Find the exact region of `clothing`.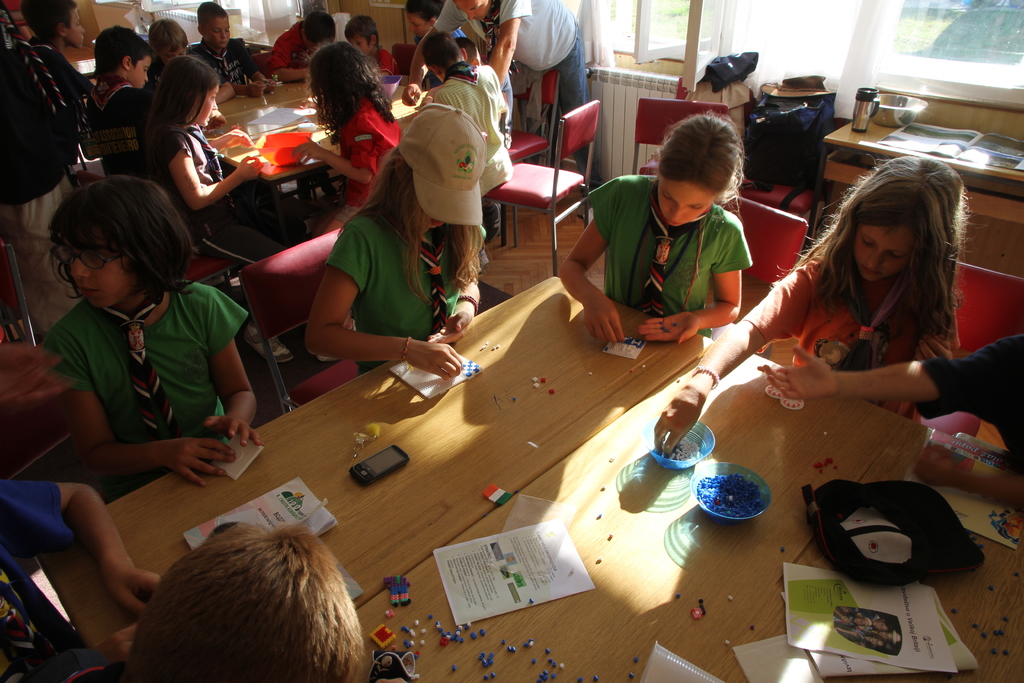
Exact region: left=150, top=120, right=292, bottom=263.
